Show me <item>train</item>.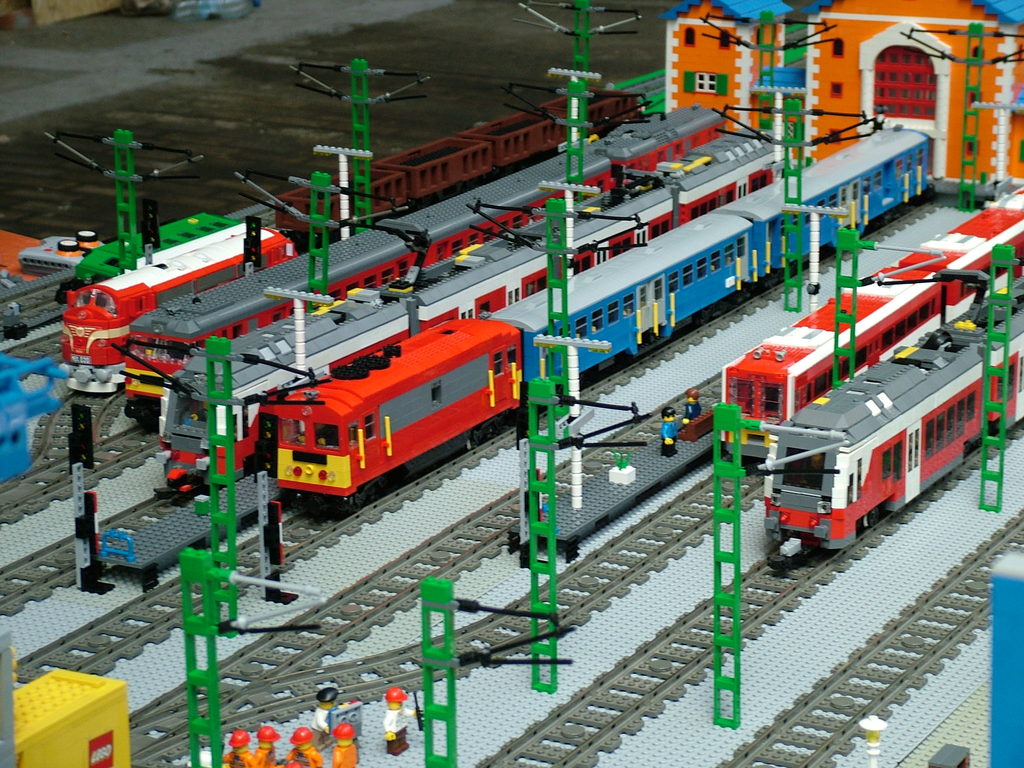
<item>train</item> is here: (x1=112, y1=103, x2=728, y2=435).
